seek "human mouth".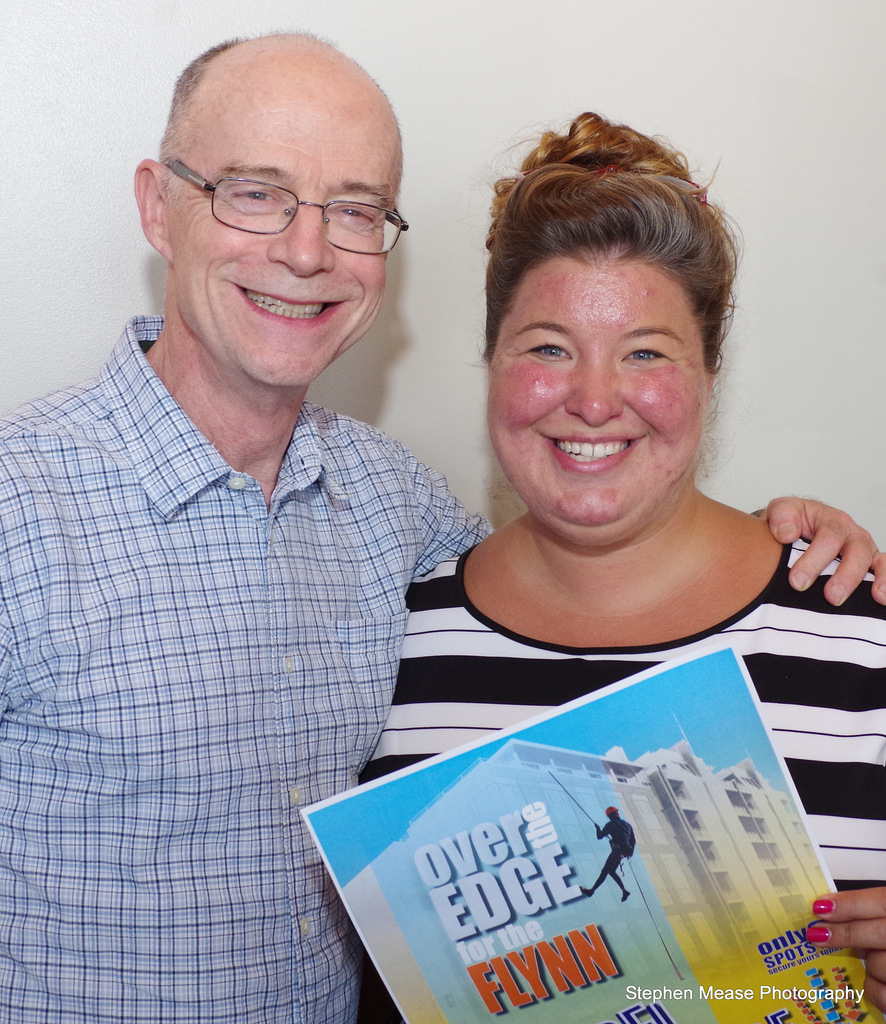
<bbox>223, 278, 350, 325</bbox>.
